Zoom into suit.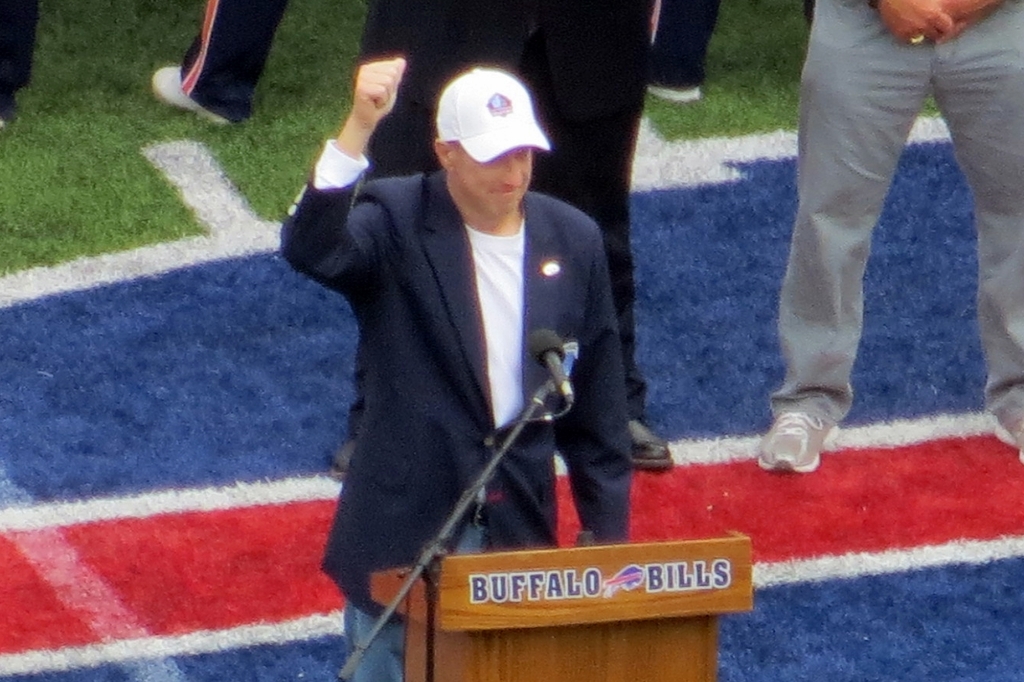
Zoom target: l=352, t=0, r=723, b=419.
